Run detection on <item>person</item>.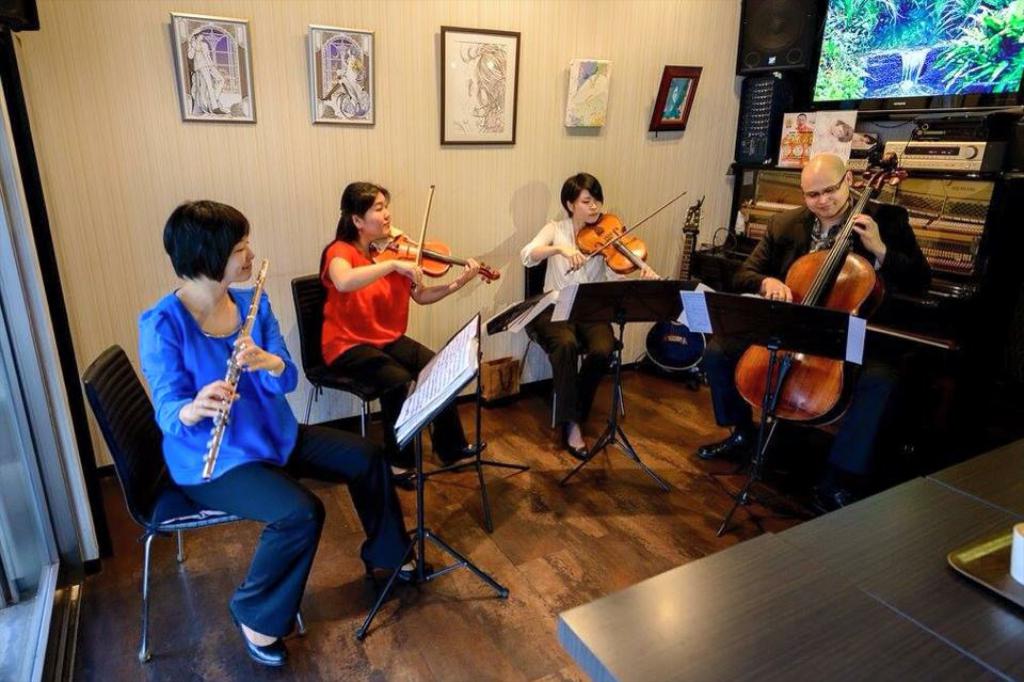
Result: 517,171,667,457.
